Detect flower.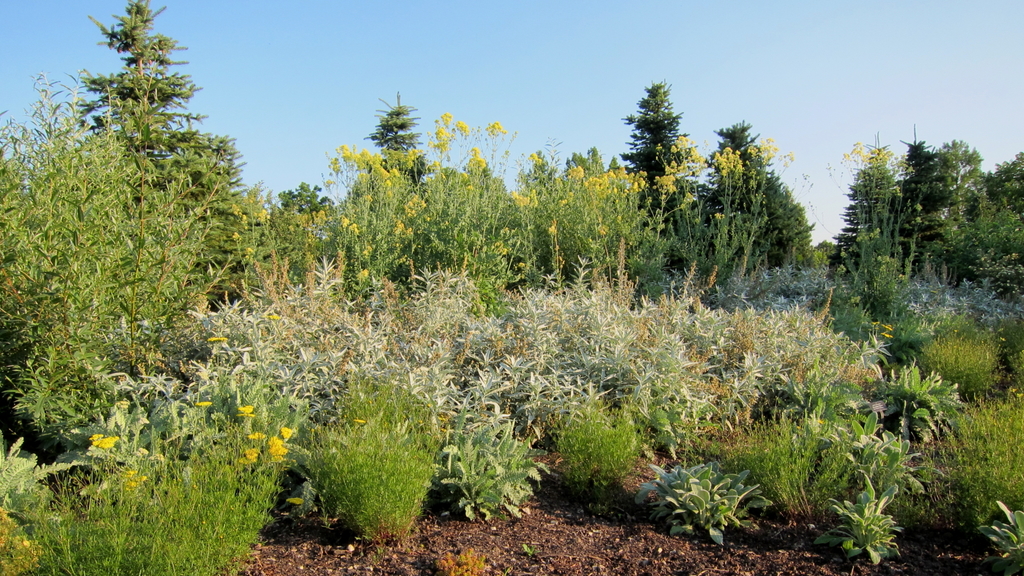
Detected at x1=244 y1=446 x2=255 y2=456.
